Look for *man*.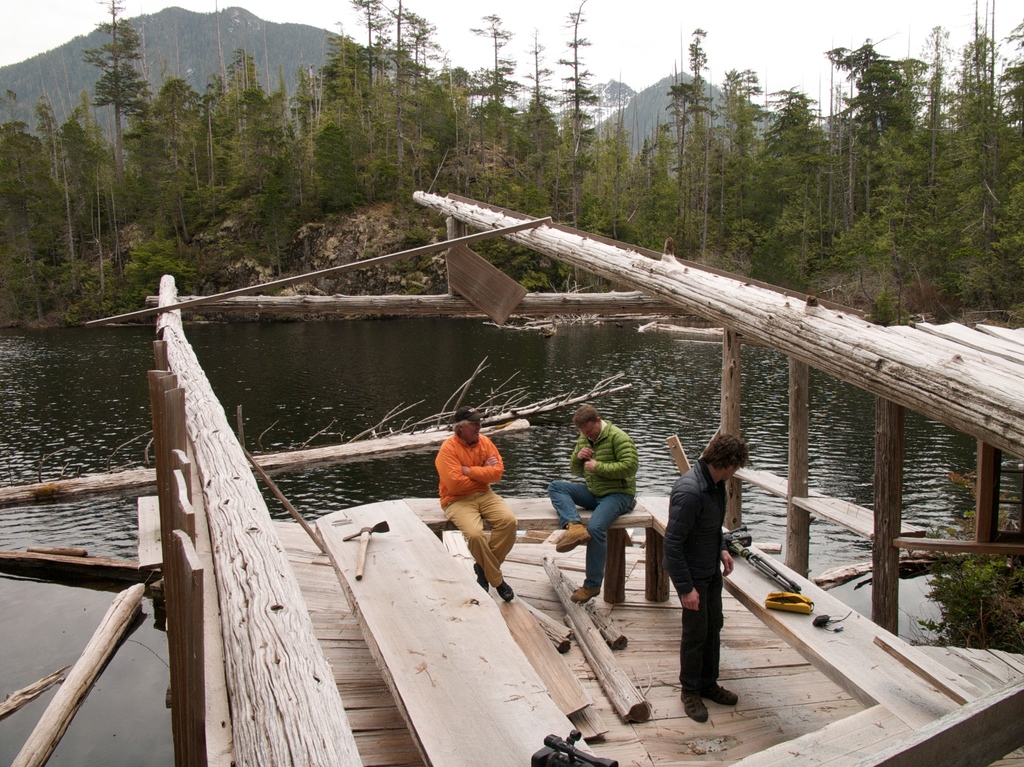
Found: box(545, 399, 644, 606).
